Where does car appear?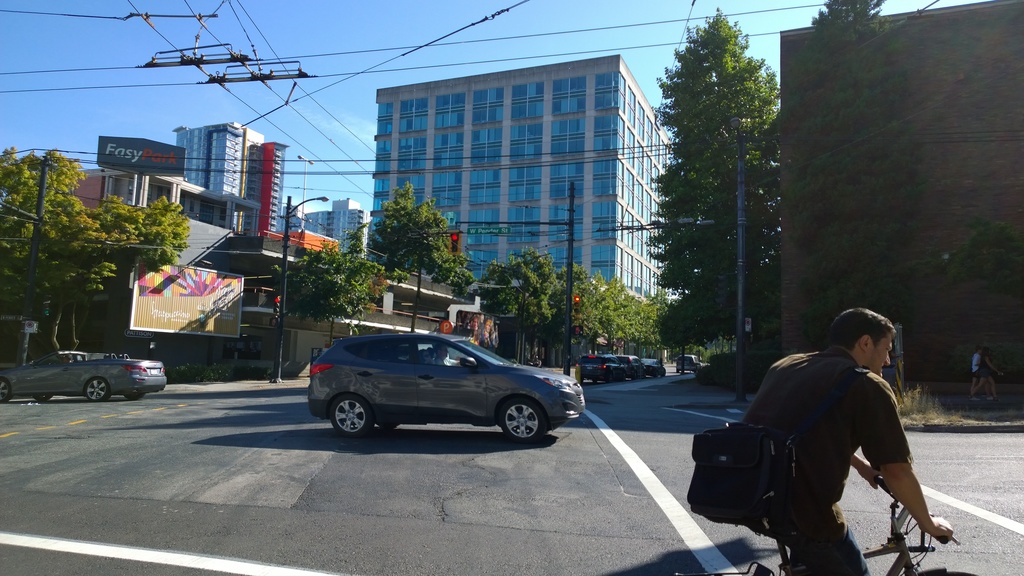
Appears at {"left": 307, "top": 331, "right": 586, "bottom": 441}.
